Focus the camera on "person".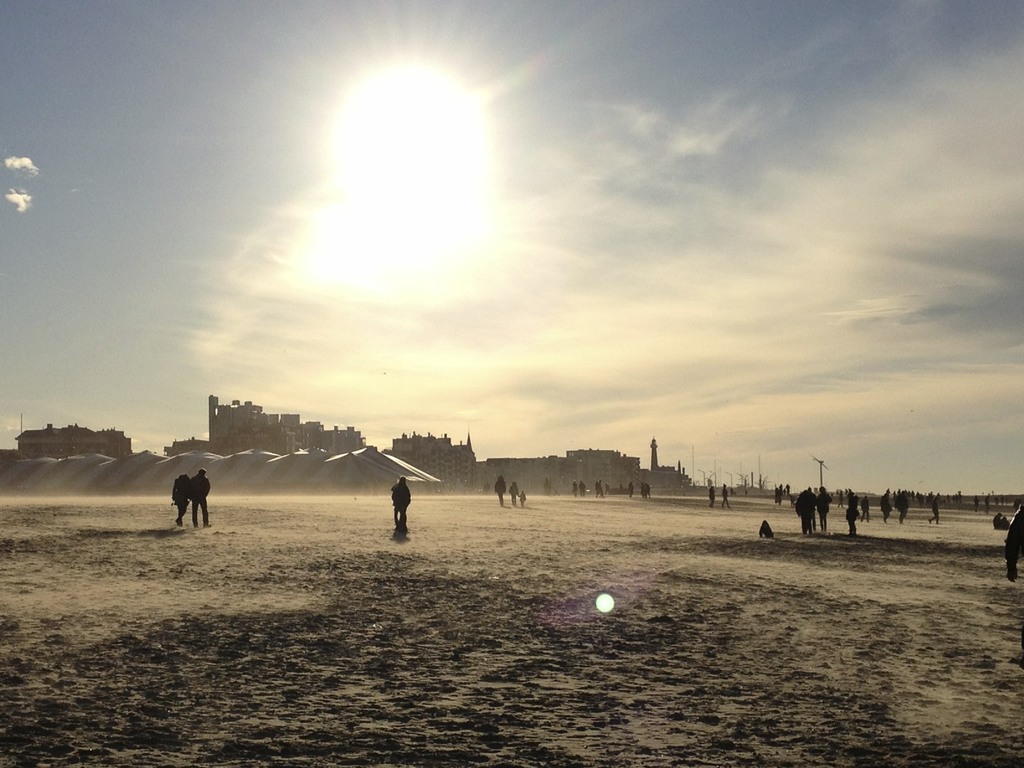
Focus region: x1=776 y1=486 x2=784 y2=505.
